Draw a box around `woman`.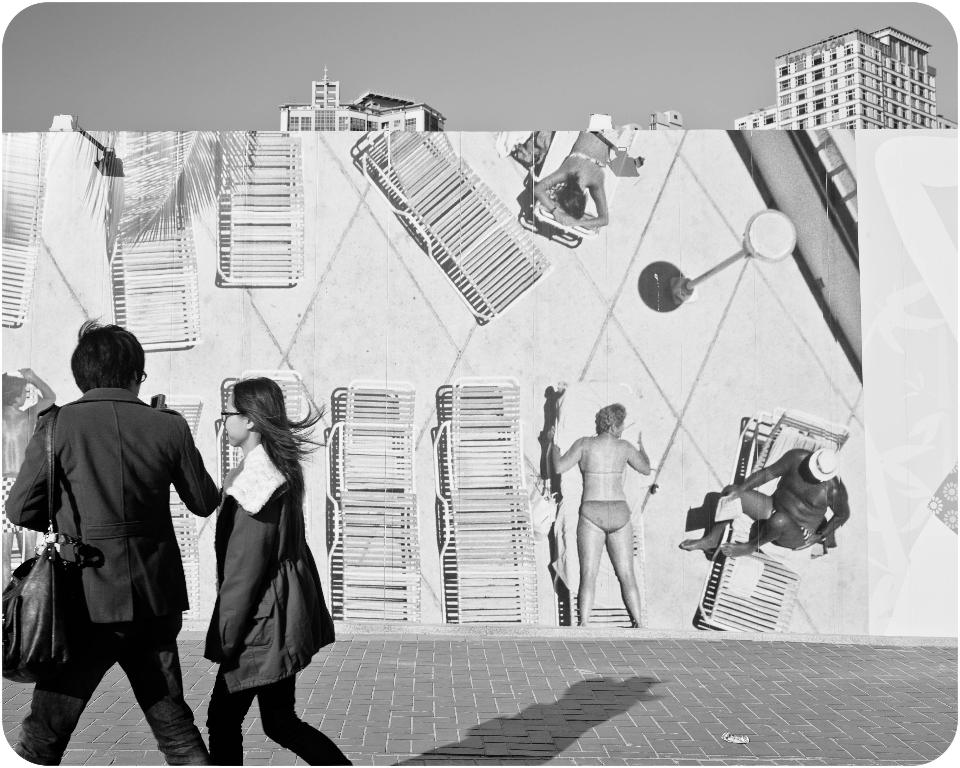
(x1=202, y1=373, x2=357, y2=767).
